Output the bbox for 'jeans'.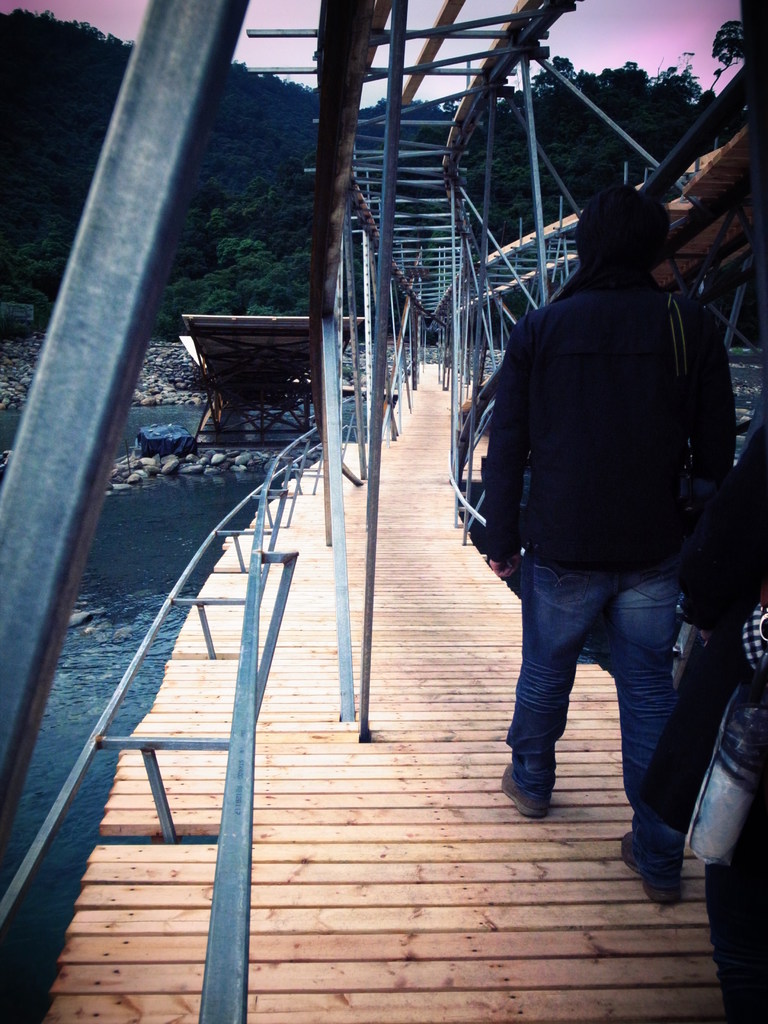
l=501, t=521, r=685, b=815.
